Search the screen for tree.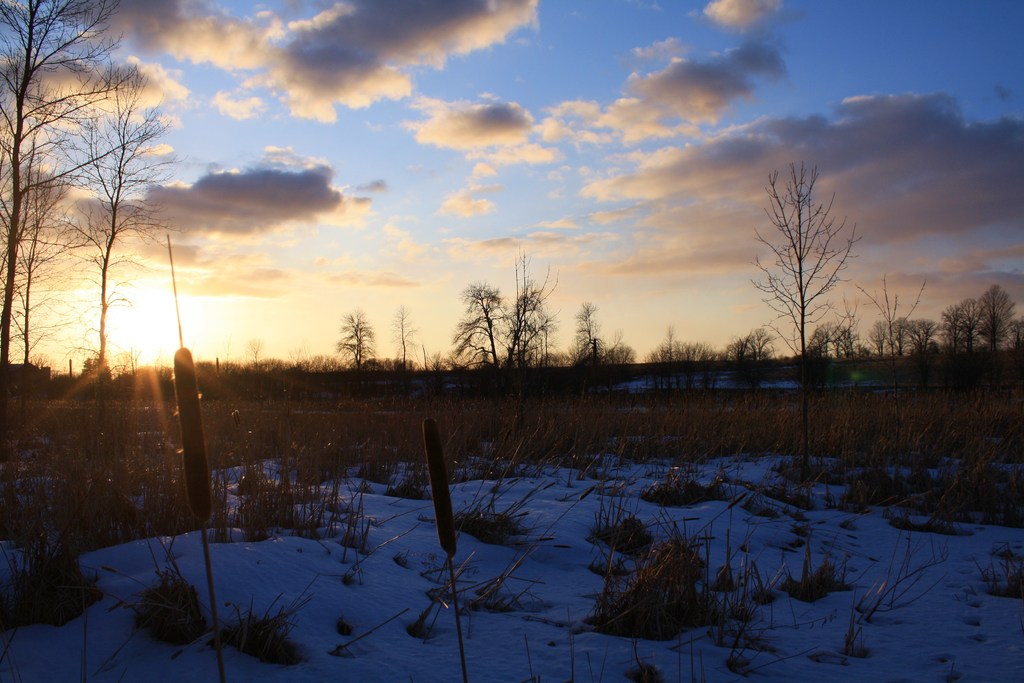
Found at locate(641, 320, 721, 363).
